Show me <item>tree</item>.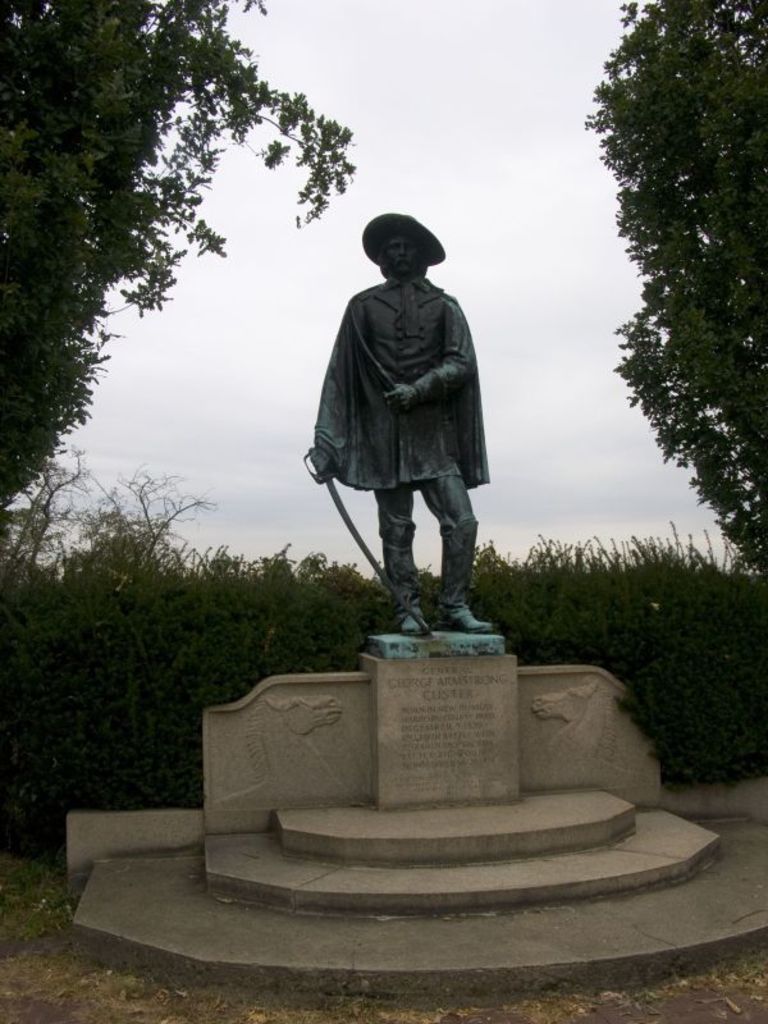
<item>tree</item> is here: x1=586, y1=0, x2=767, y2=575.
